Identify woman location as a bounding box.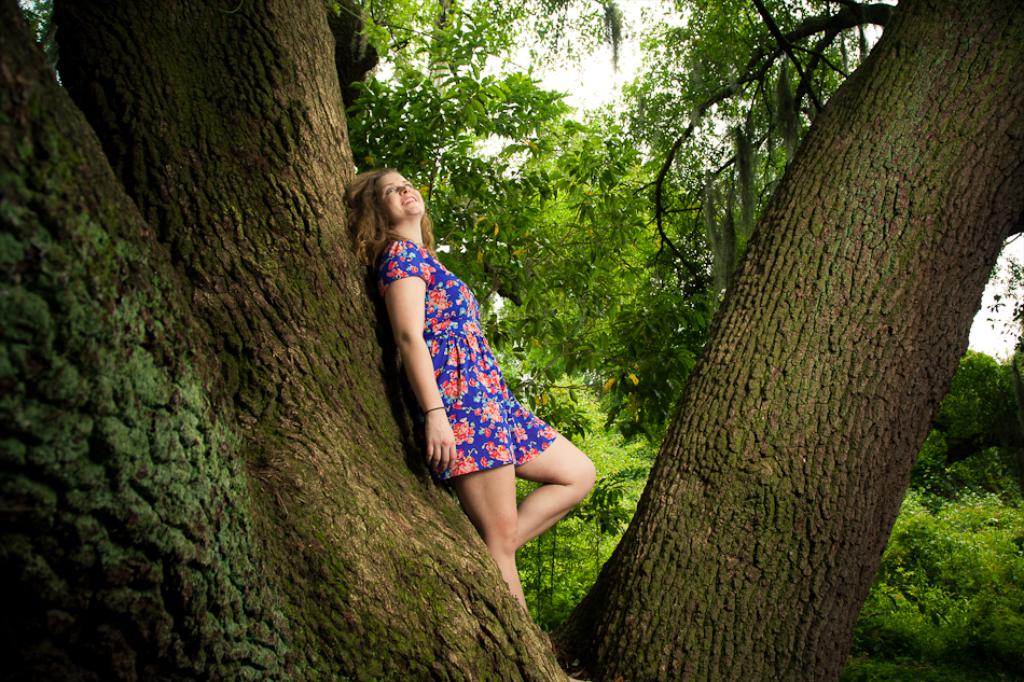
[363, 153, 589, 601].
